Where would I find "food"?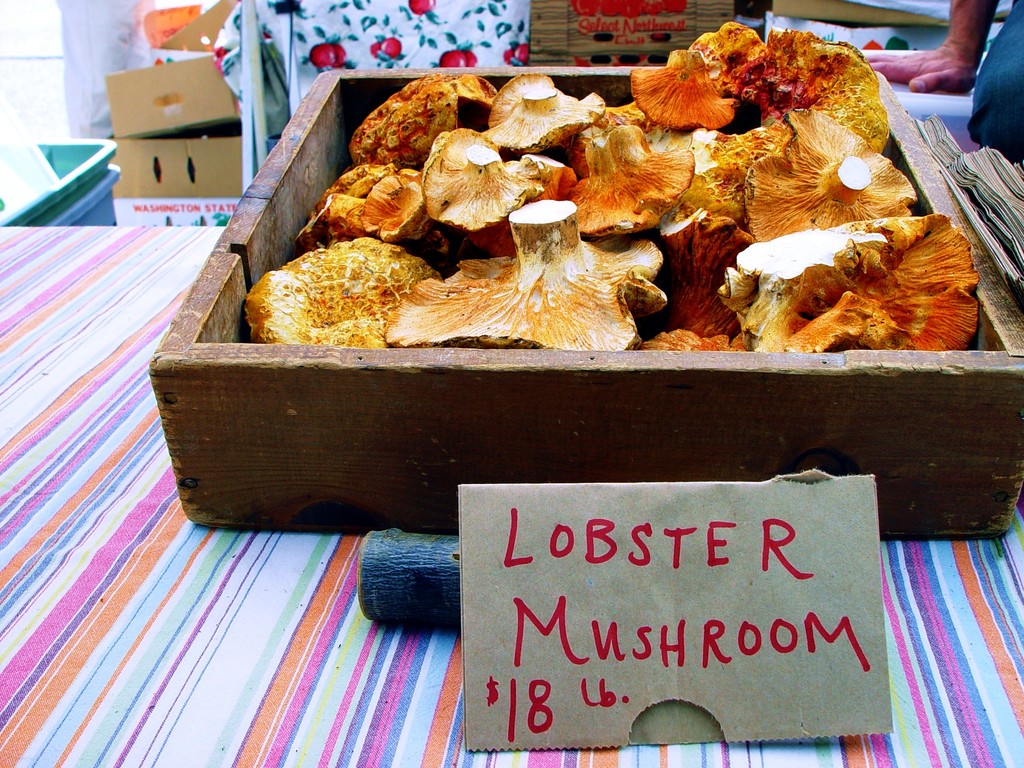
At {"x1": 257, "y1": 229, "x2": 447, "y2": 335}.
